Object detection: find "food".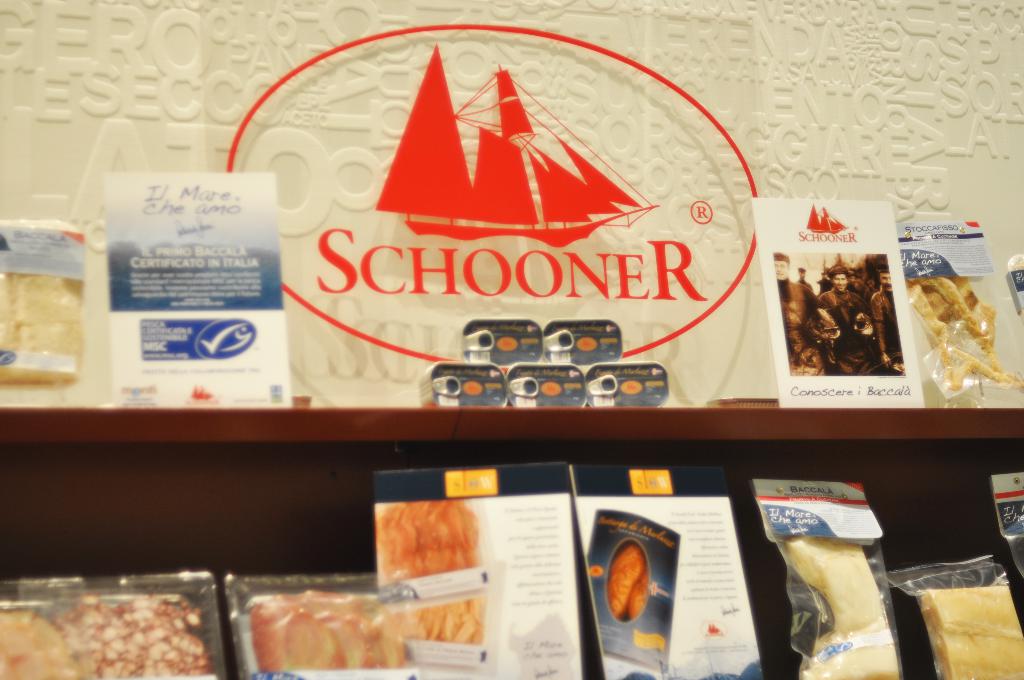
left=377, top=505, right=482, bottom=647.
